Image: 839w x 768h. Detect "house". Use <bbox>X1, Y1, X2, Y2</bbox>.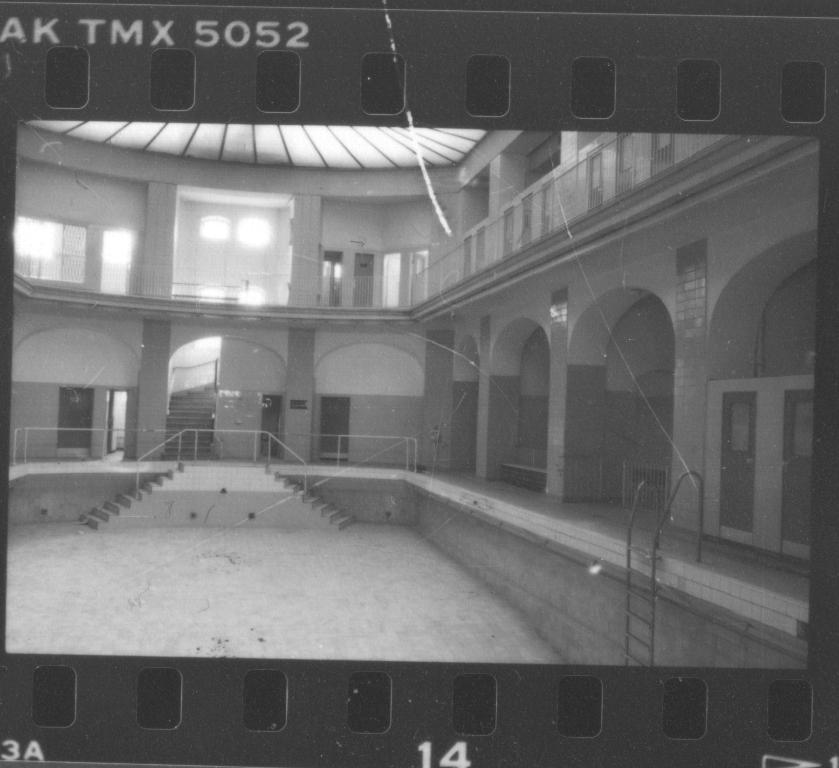
<bbox>21, 22, 810, 590</bbox>.
